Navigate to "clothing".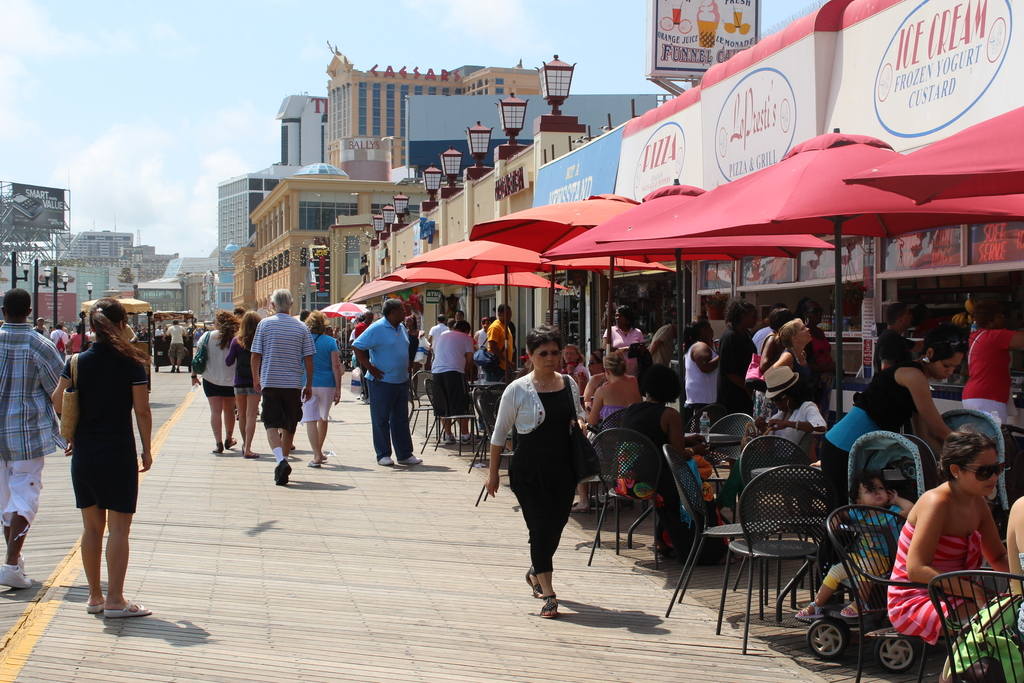
Navigation target: {"left": 827, "top": 359, "right": 925, "bottom": 457}.
